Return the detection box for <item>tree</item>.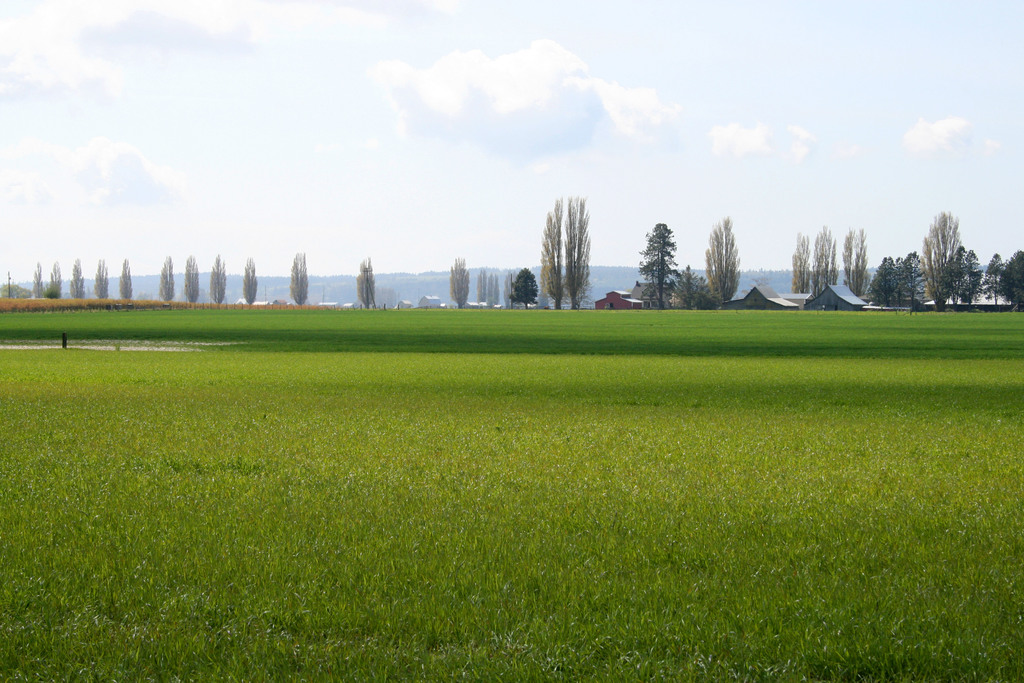
[180,255,195,300].
